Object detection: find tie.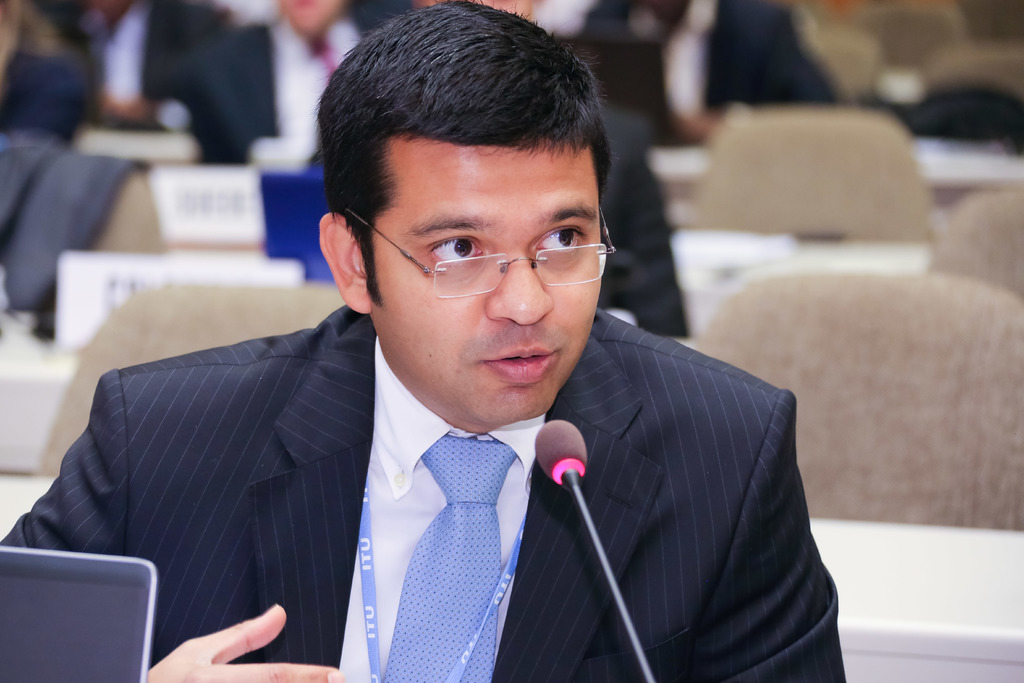
382, 447, 517, 682.
